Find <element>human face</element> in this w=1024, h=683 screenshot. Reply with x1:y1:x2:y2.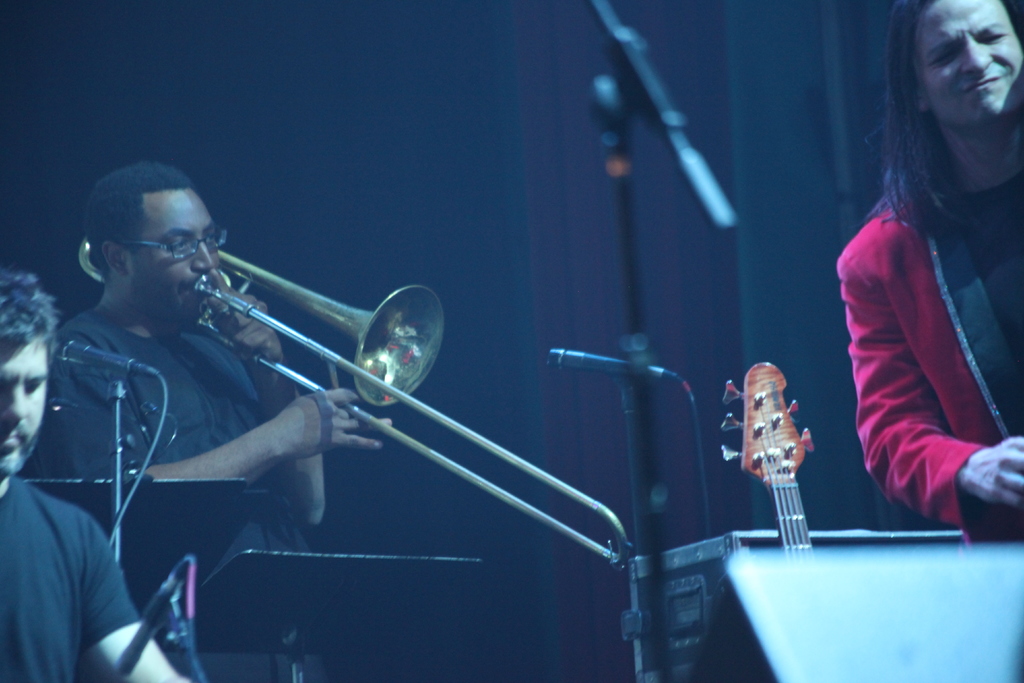
0:346:49:466.
